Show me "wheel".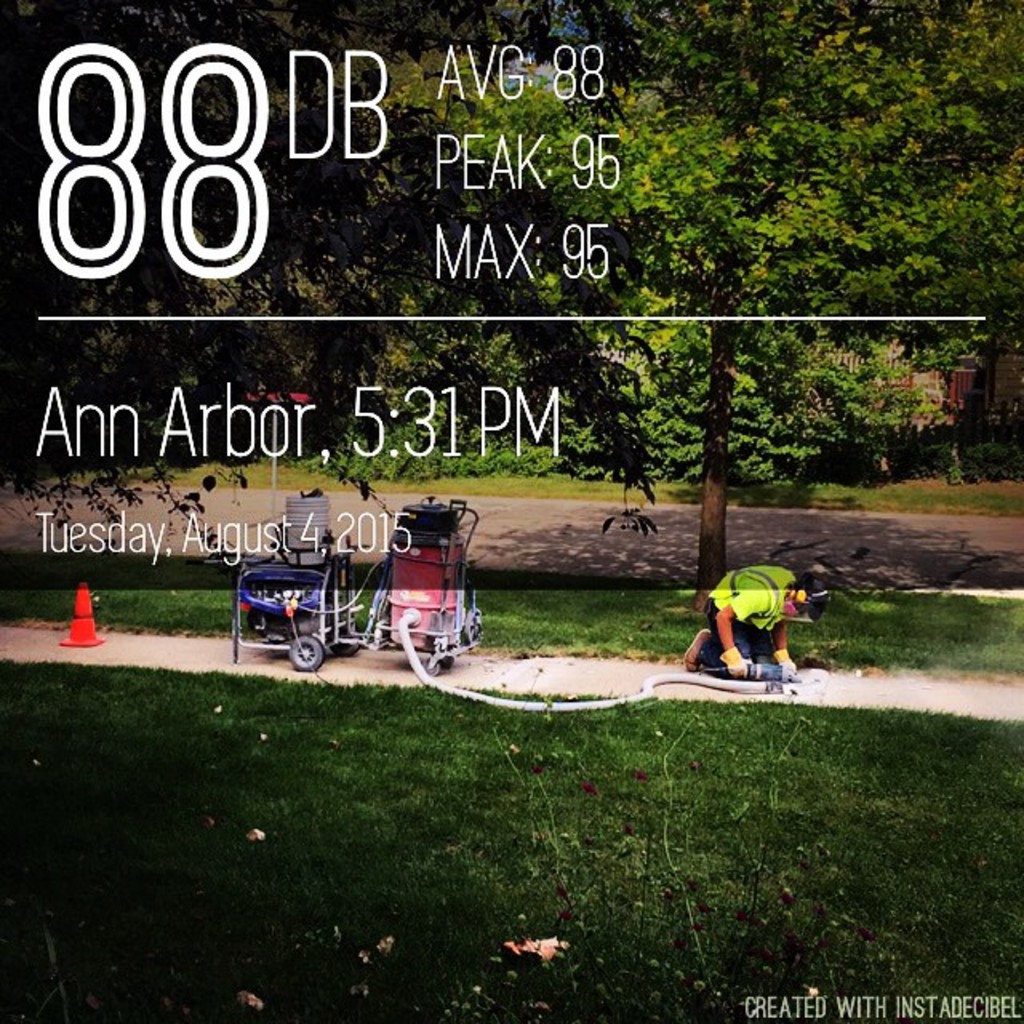
"wheel" is here: crop(414, 661, 434, 674).
